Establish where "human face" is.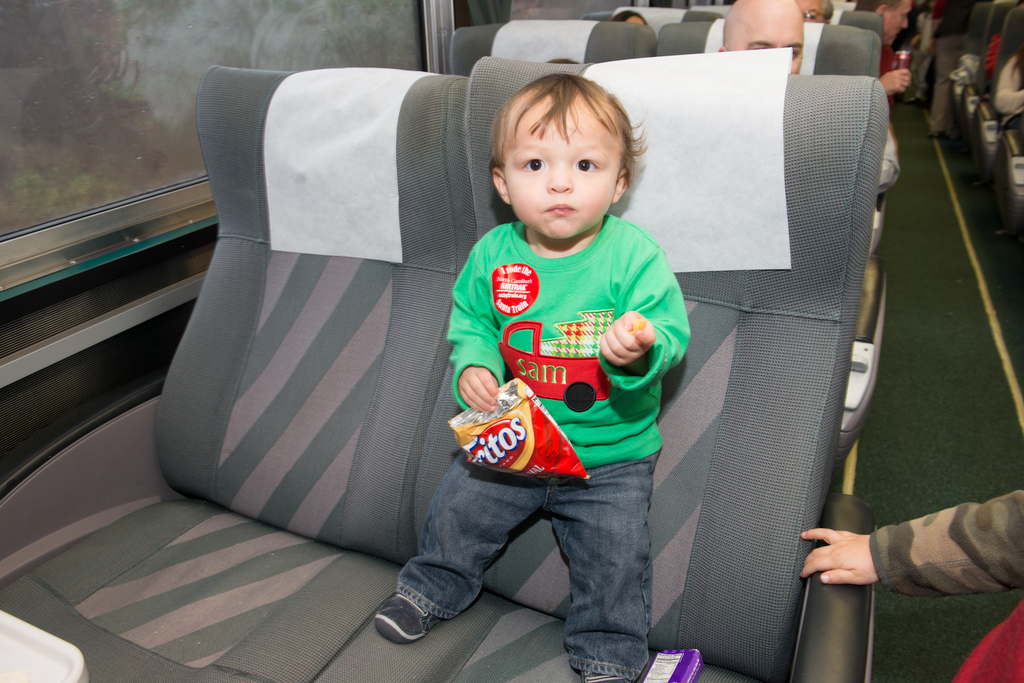
Established at 739/16/804/81.
